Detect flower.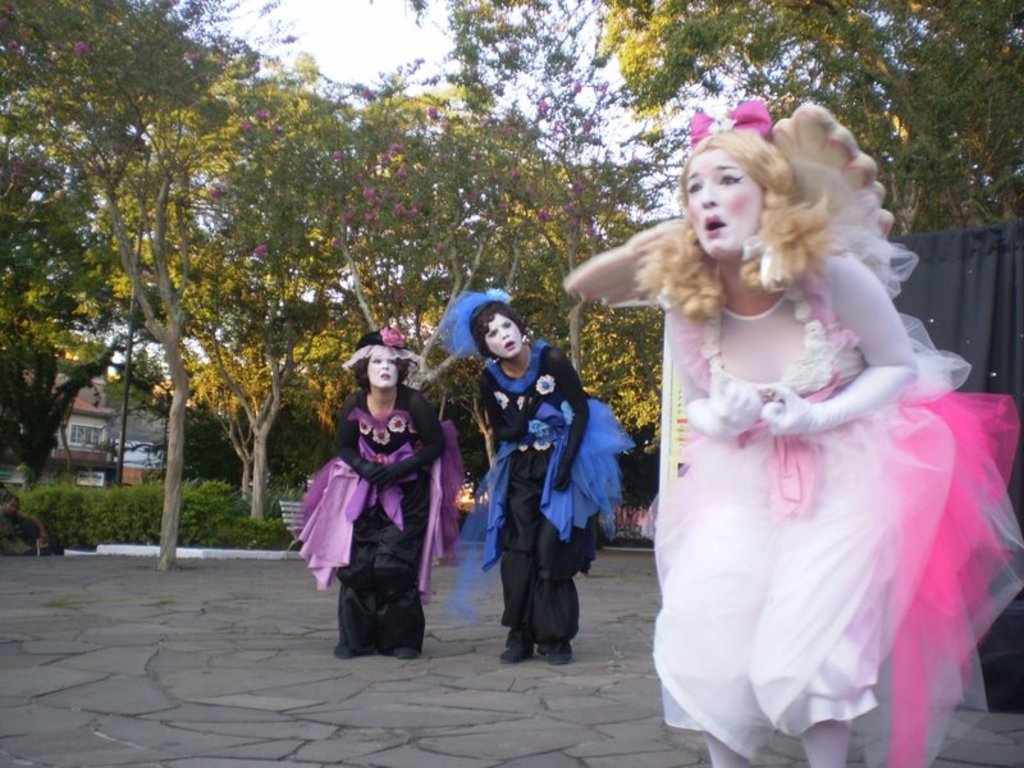
Detected at locate(241, 116, 257, 127).
